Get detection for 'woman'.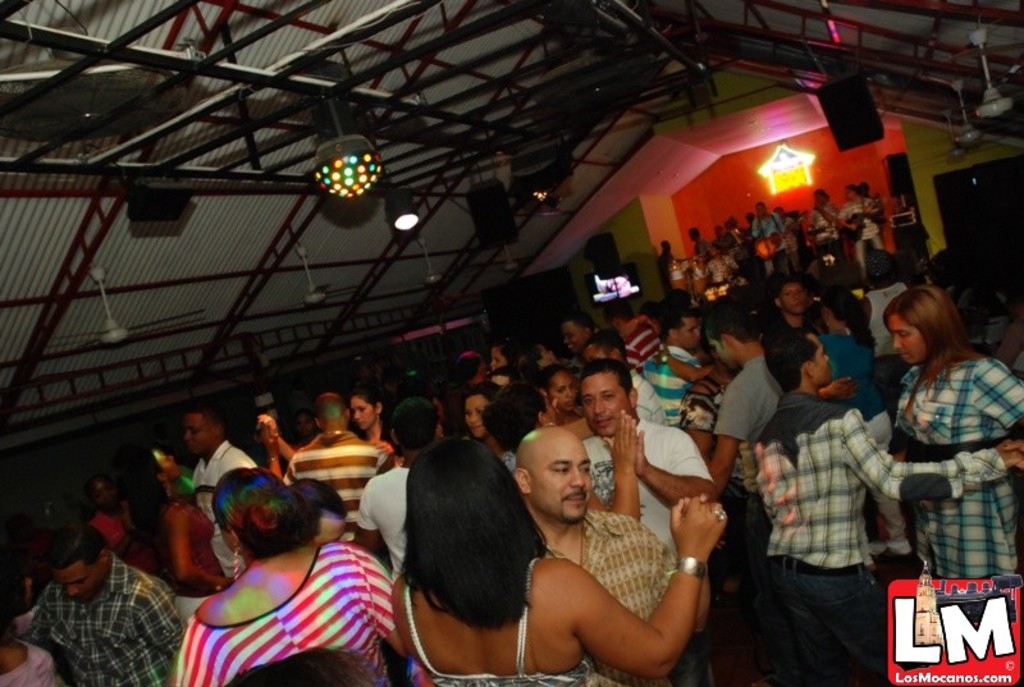
Detection: box=[0, 567, 40, 635].
